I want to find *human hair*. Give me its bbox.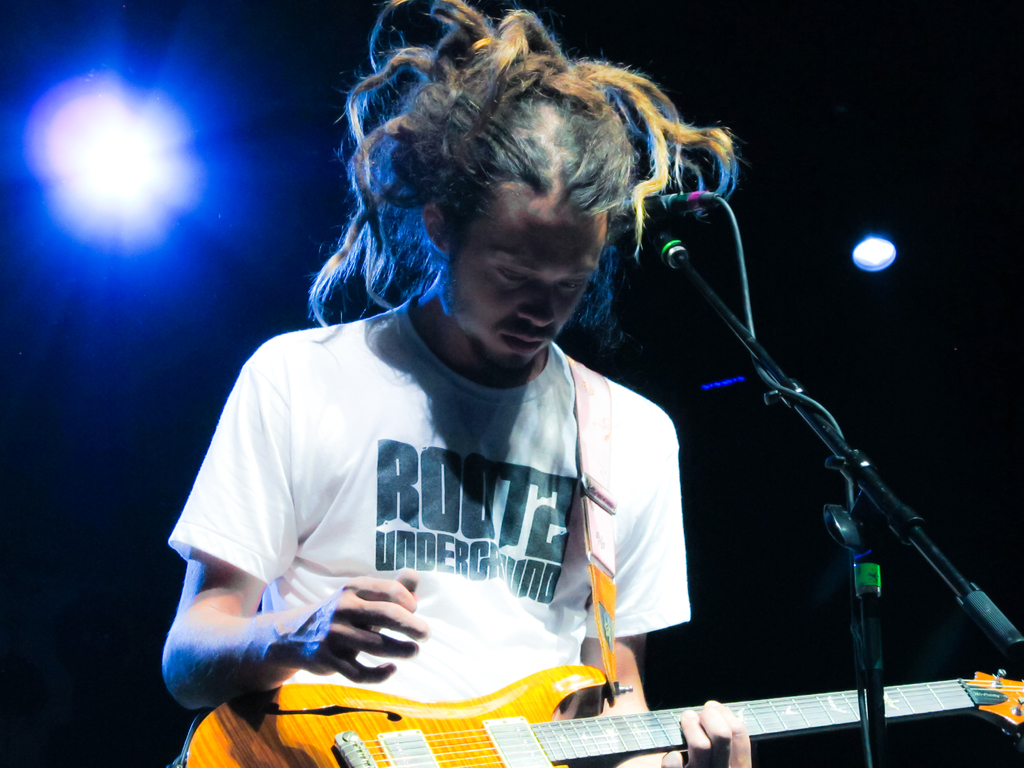
Rect(308, 13, 723, 399).
